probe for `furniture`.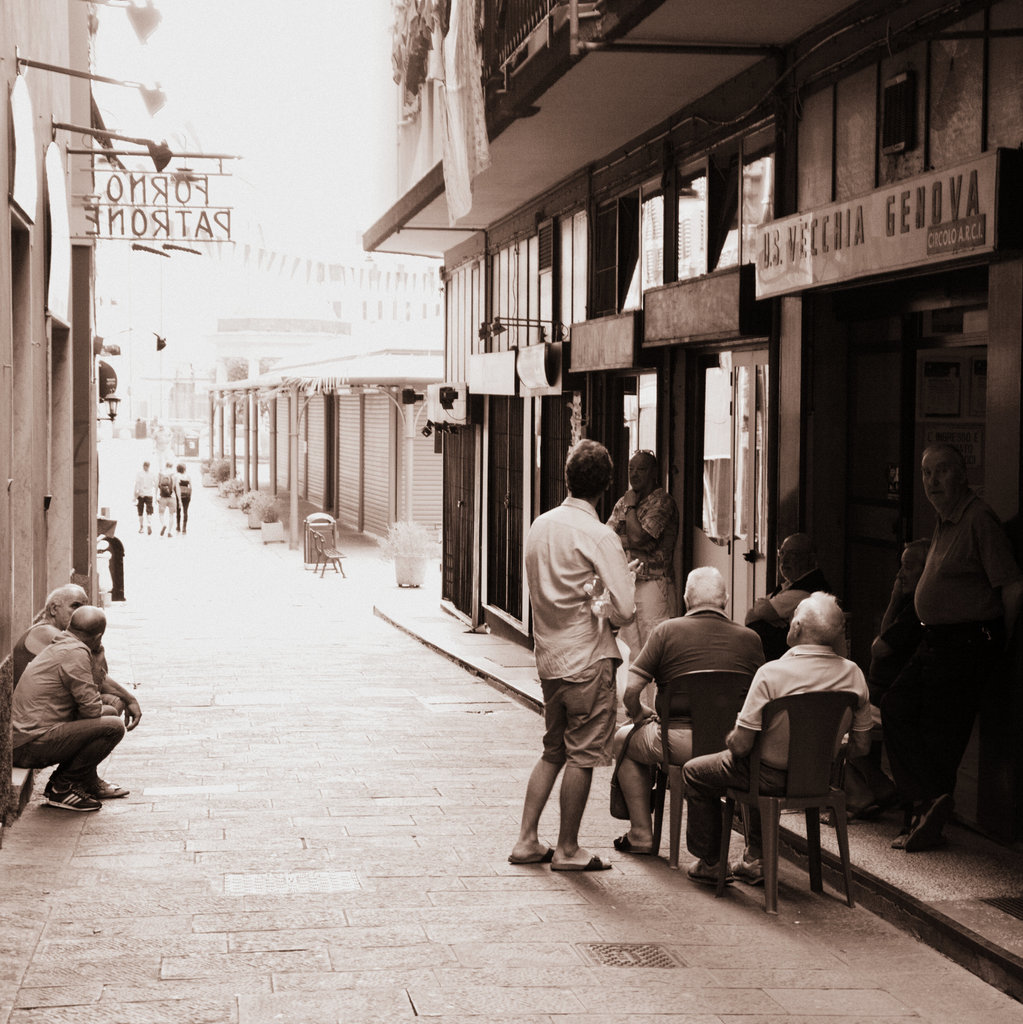
Probe result: x1=310, y1=531, x2=347, y2=579.
